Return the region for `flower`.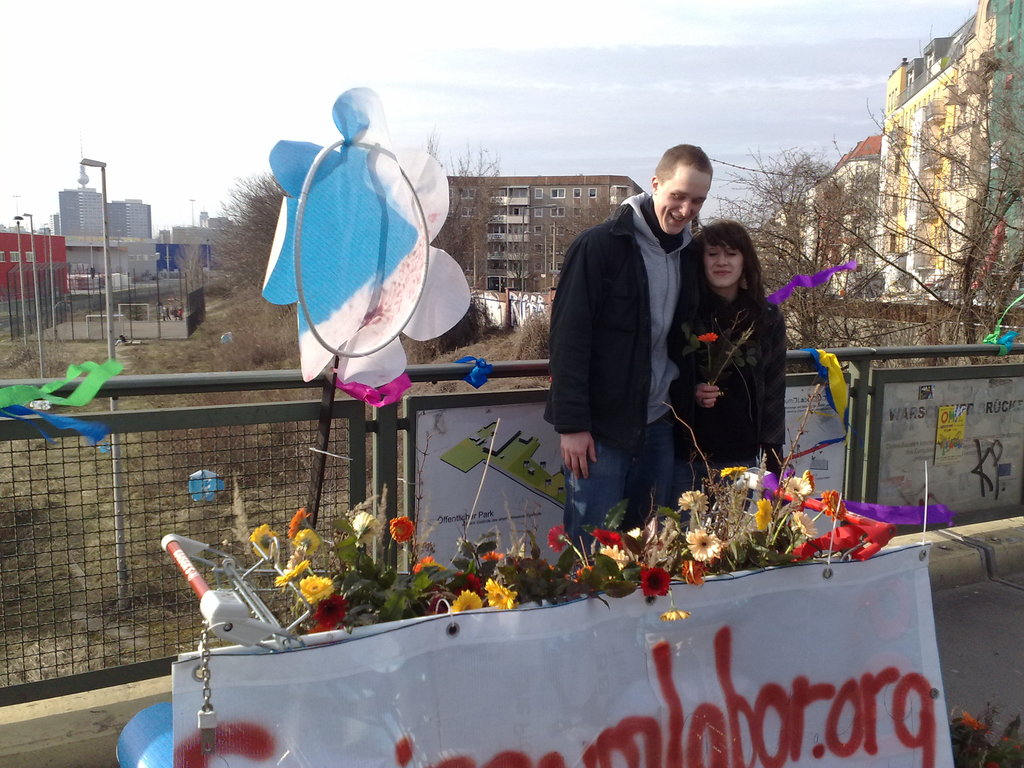
l=678, t=490, r=707, b=515.
